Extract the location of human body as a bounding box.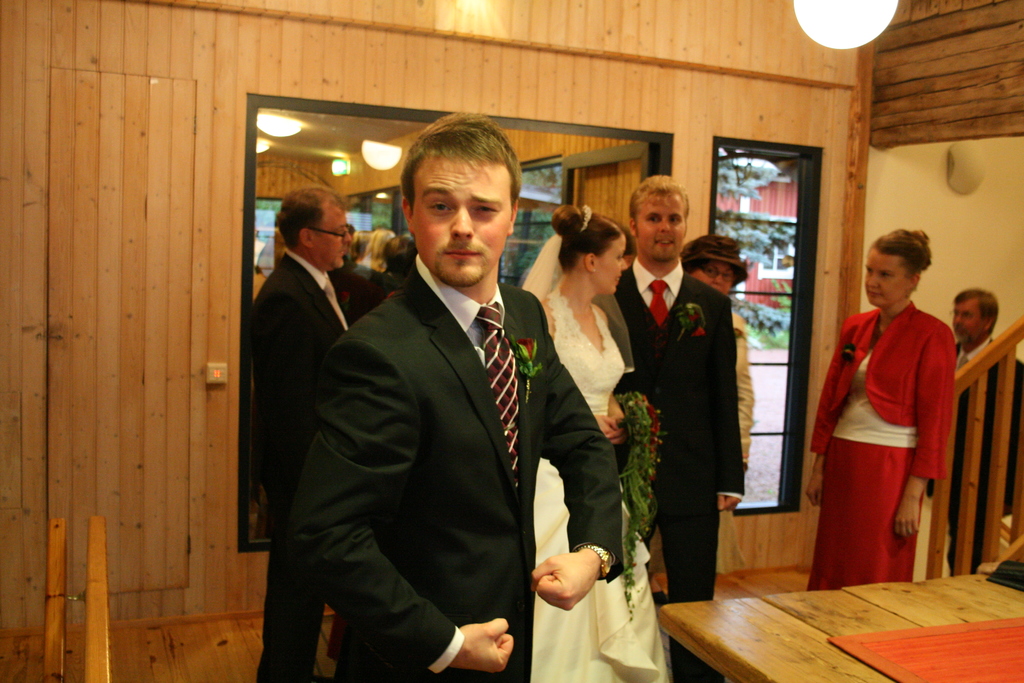
Rect(246, 248, 364, 682).
